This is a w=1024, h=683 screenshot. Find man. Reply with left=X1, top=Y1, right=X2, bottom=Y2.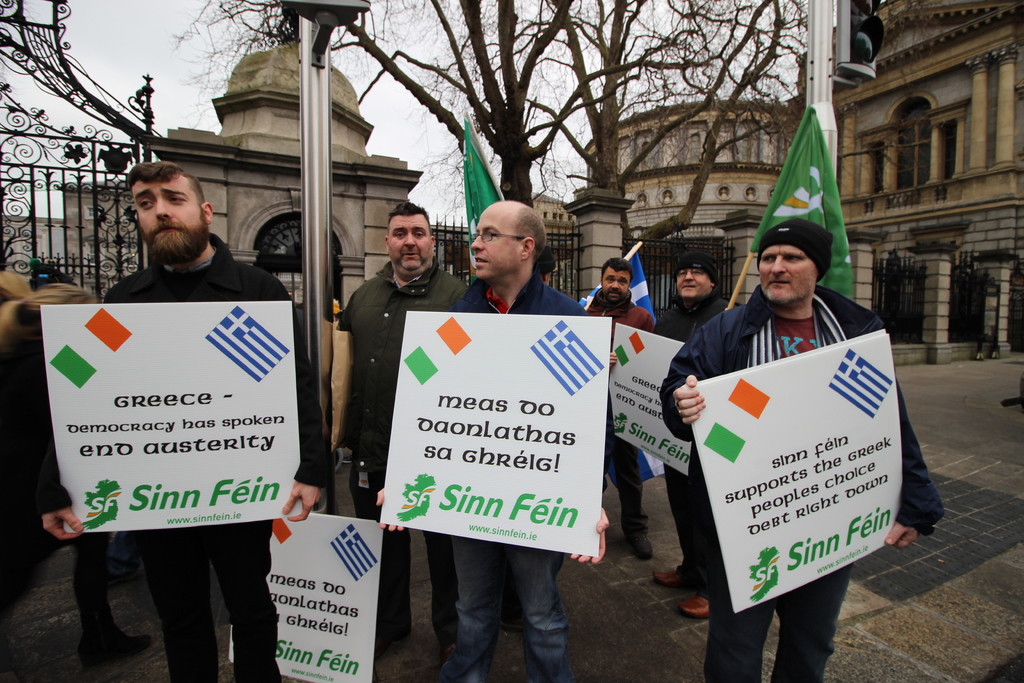
left=581, top=256, right=653, bottom=563.
